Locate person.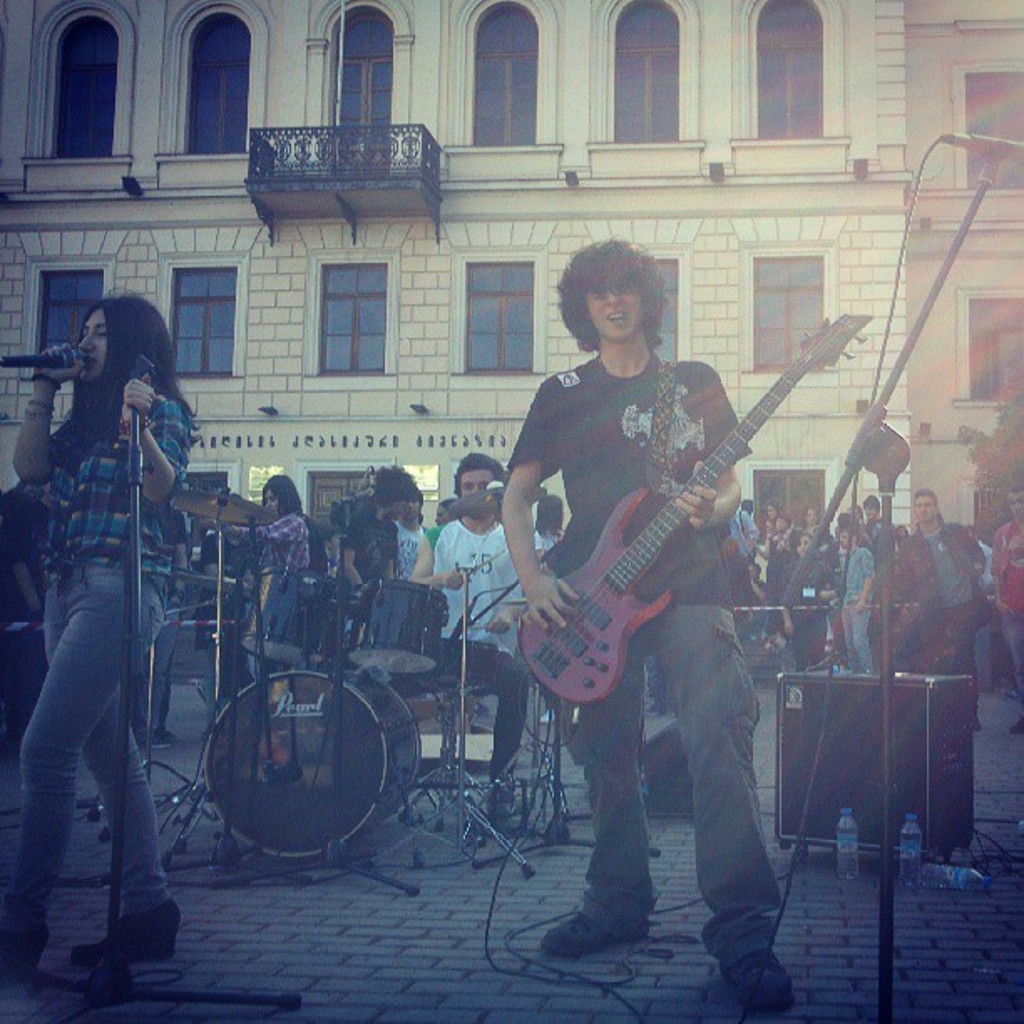
Bounding box: <box>883,490,986,748</box>.
